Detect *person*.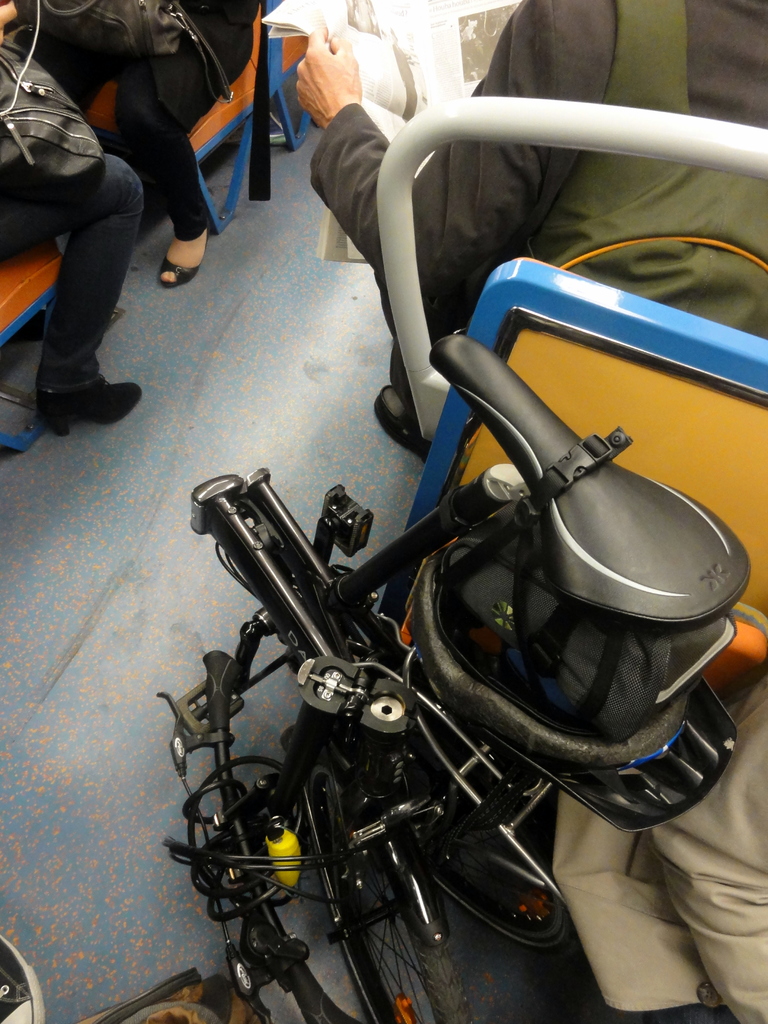
Detected at [left=67, top=0, right=271, bottom=284].
